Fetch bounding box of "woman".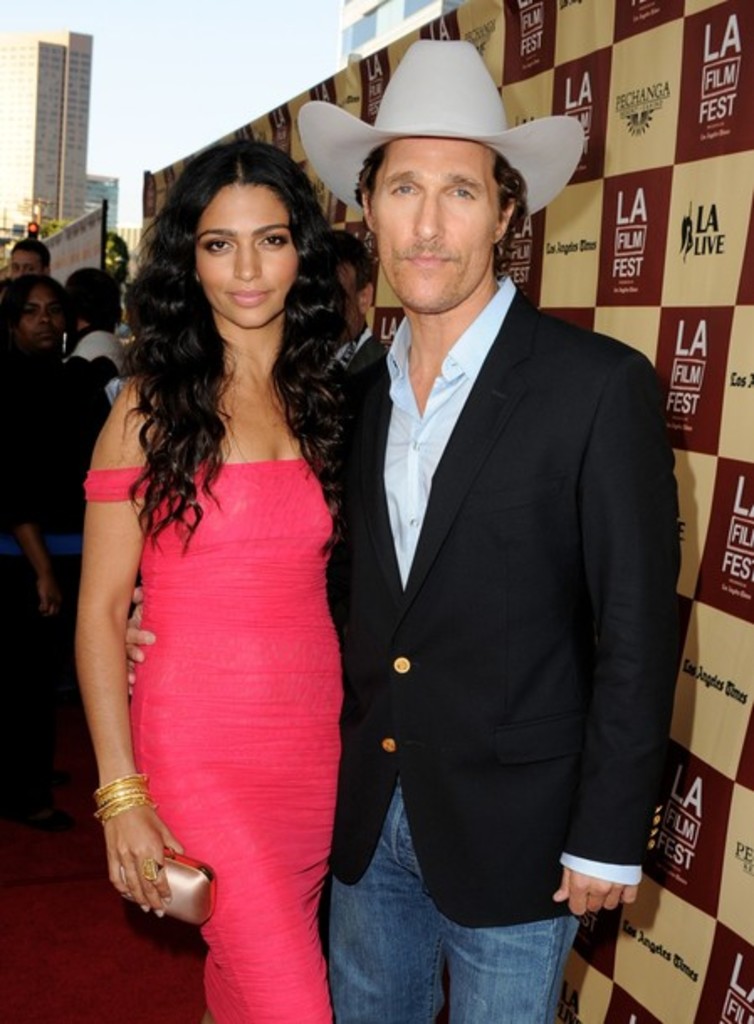
Bbox: bbox(65, 111, 385, 992).
